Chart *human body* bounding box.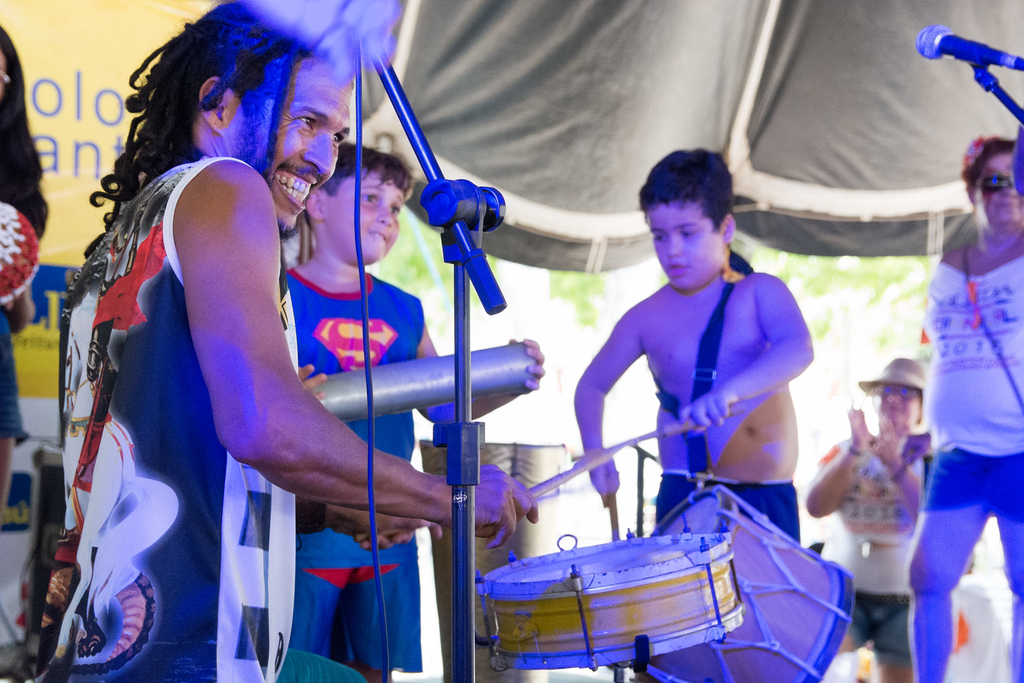
Charted: x1=906, y1=139, x2=1023, y2=682.
